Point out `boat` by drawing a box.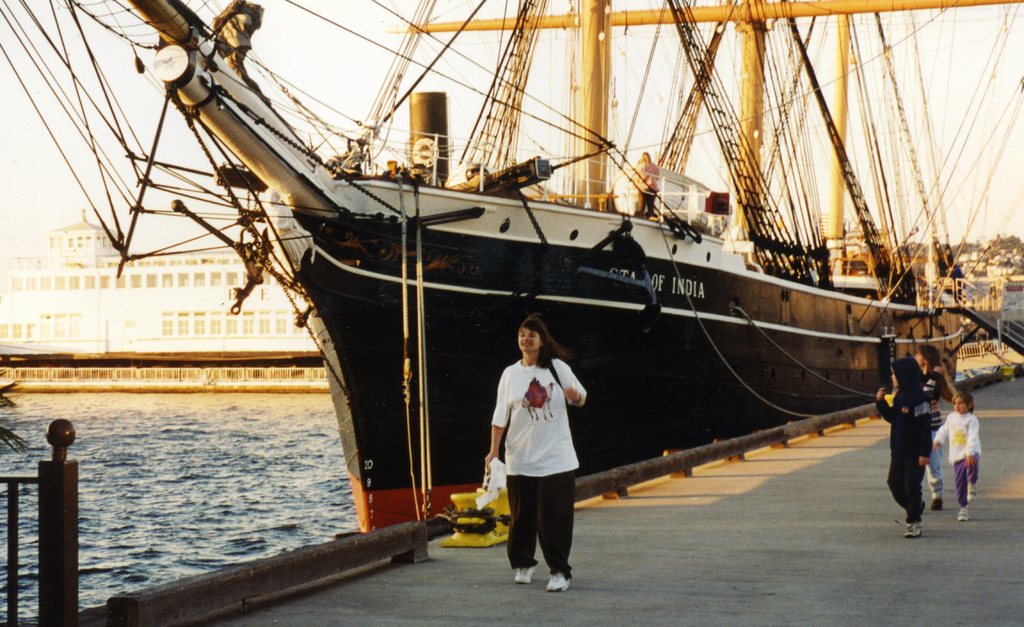
bbox(39, 3, 1022, 553).
